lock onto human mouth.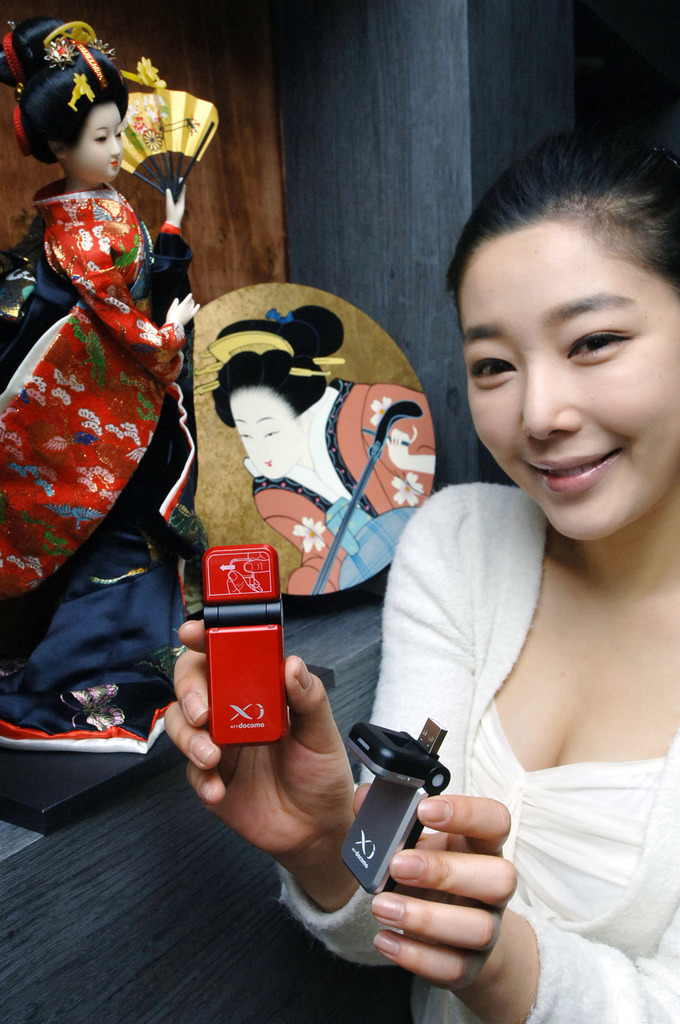
Locked: <bbox>521, 449, 630, 494</bbox>.
